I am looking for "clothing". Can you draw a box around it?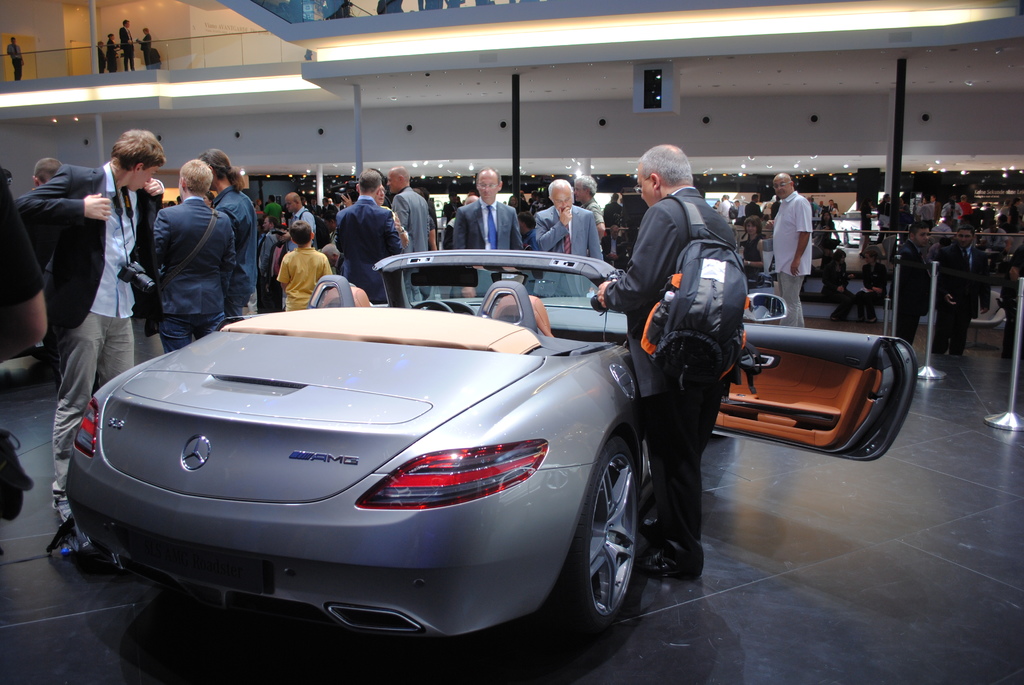
Sure, the bounding box is x1=860, y1=202, x2=871, y2=235.
